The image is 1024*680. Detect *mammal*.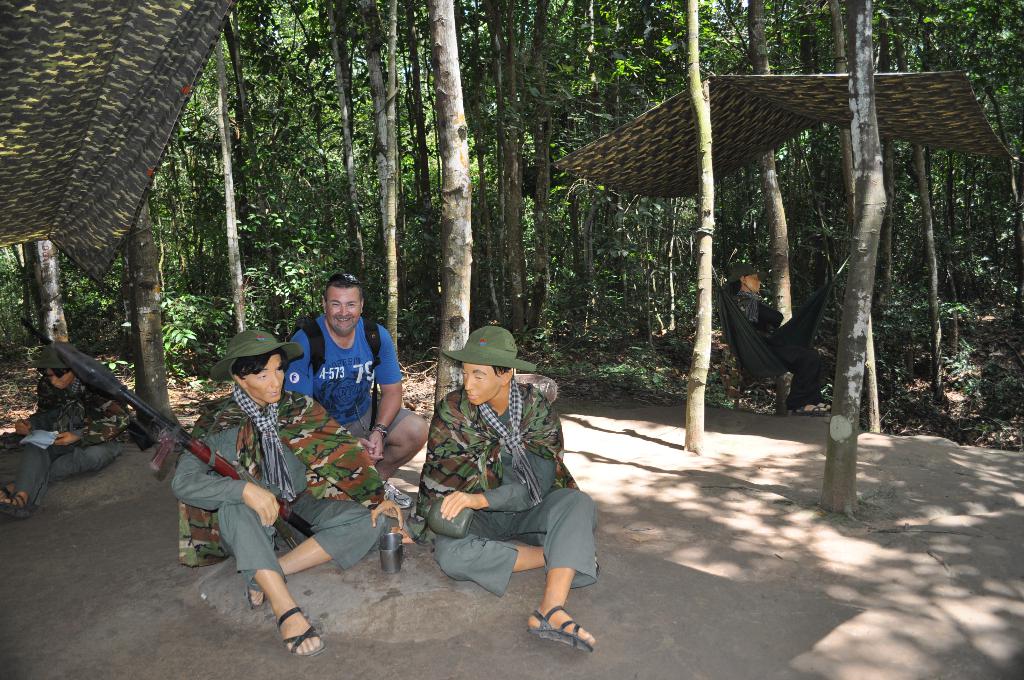
Detection: {"x1": 170, "y1": 328, "x2": 404, "y2": 658}.
